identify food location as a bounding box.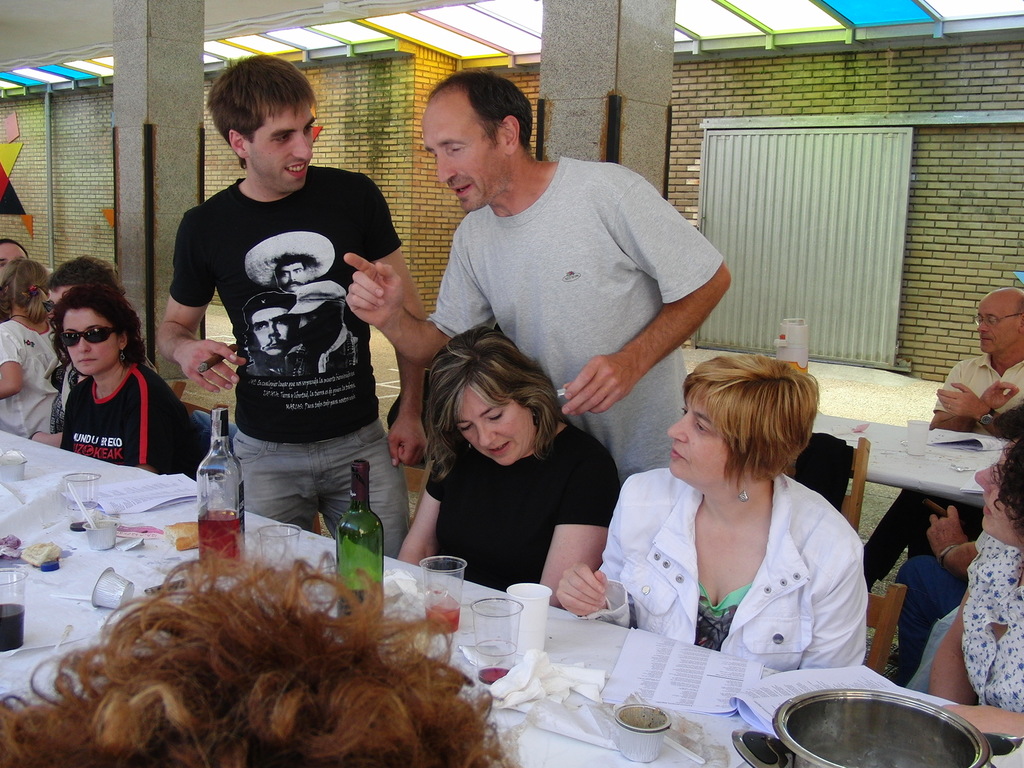
rect(172, 507, 204, 555).
